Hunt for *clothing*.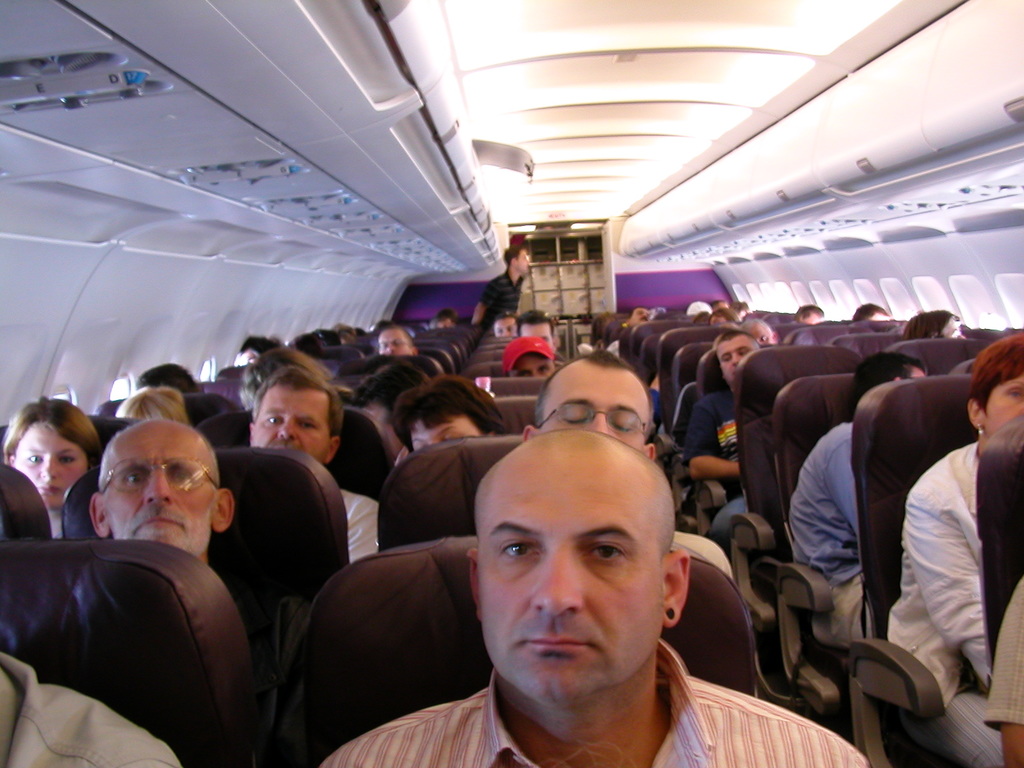
Hunted down at box=[392, 444, 411, 465].
